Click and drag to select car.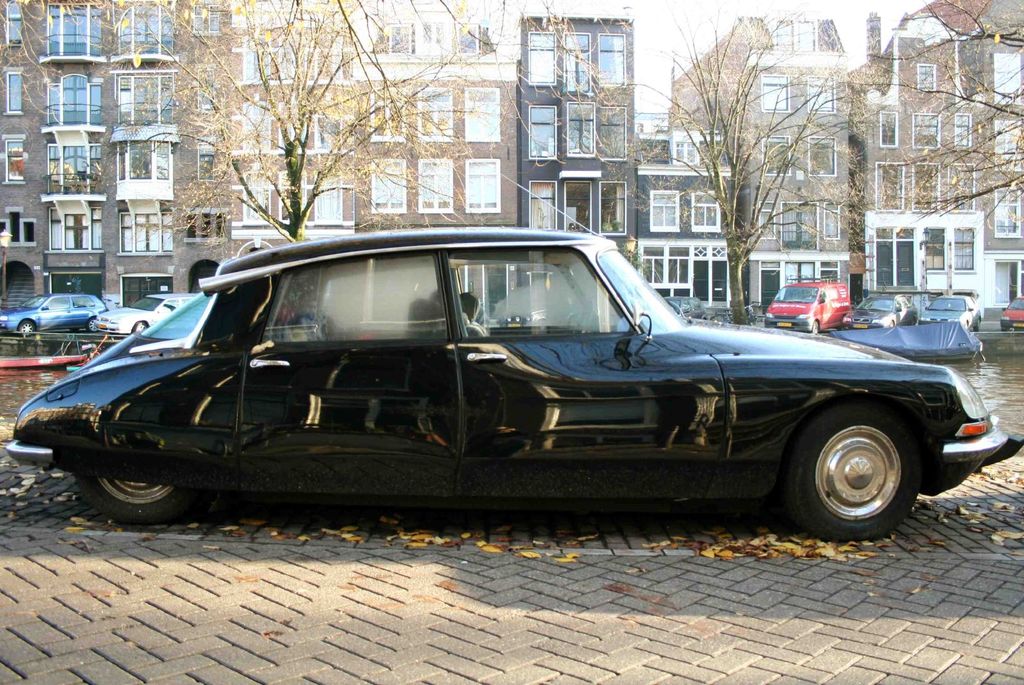
Selection: l=1000, t=296, r=1023, b=332.
